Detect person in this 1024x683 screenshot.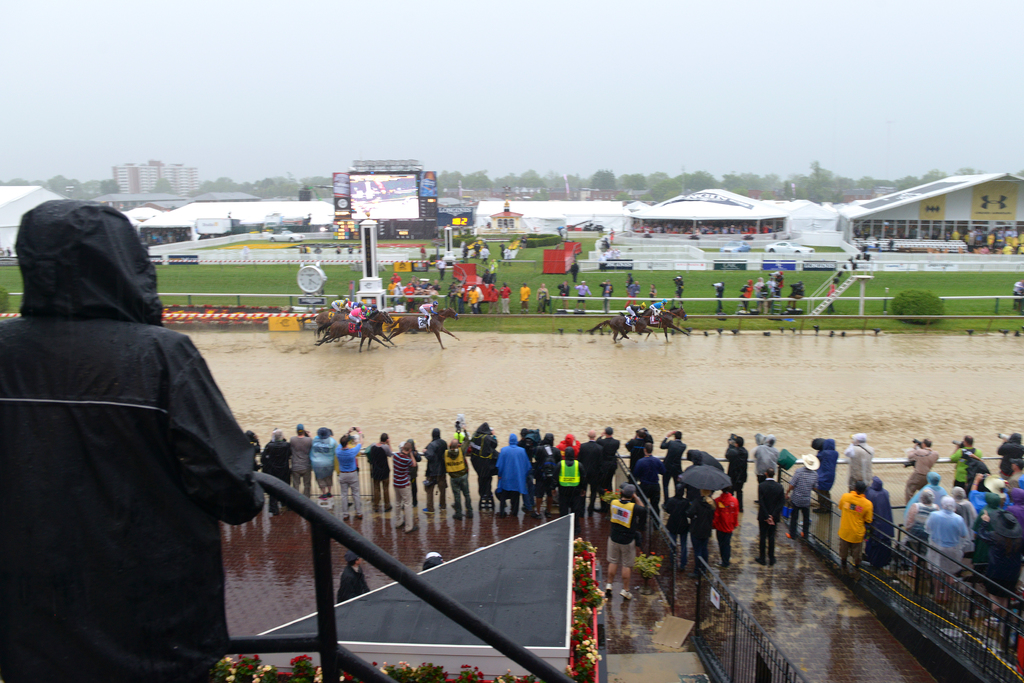
Detection: box(362, 429, 392, 511).
